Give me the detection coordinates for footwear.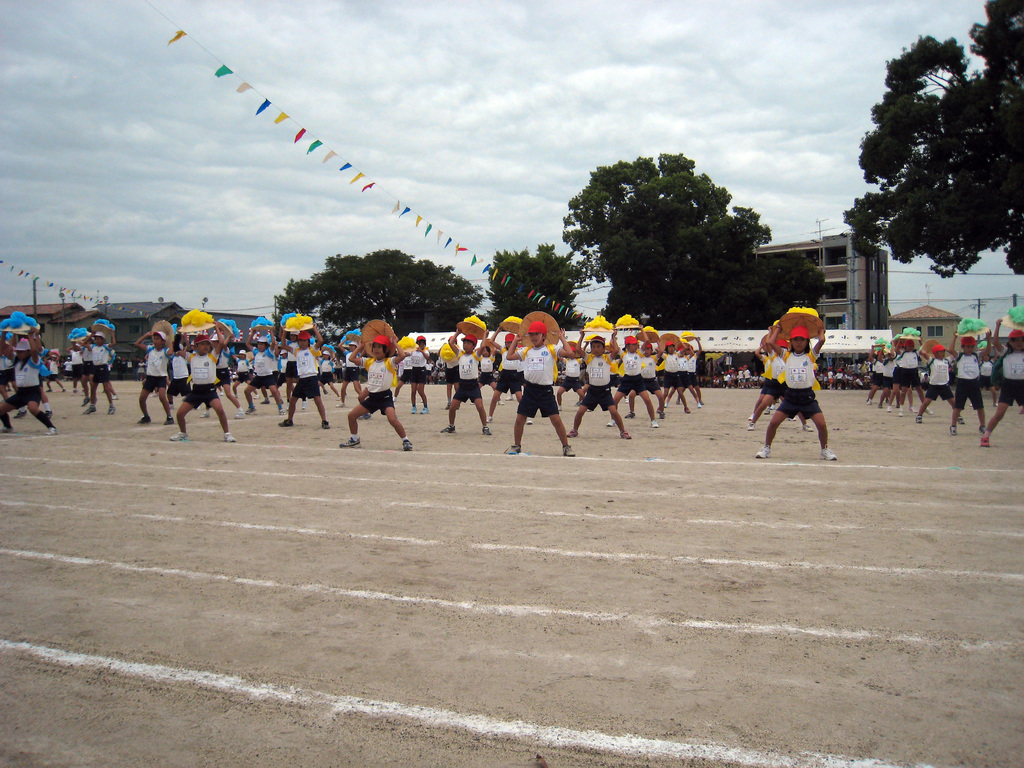
box=[0, 426, 13, 435].
